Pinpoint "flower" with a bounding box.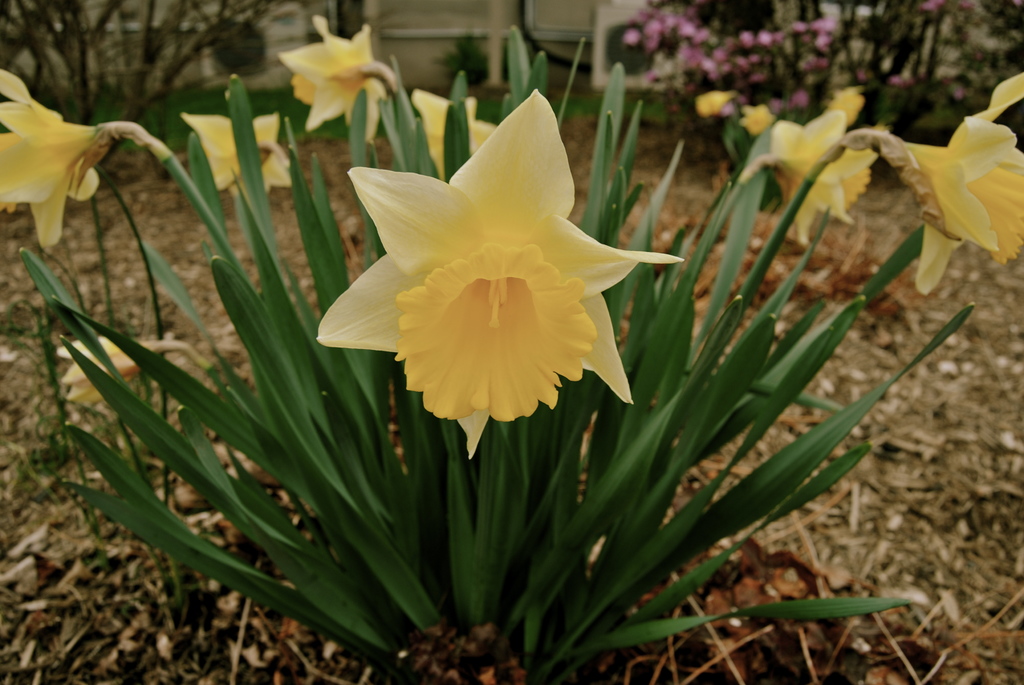
{"x1": 275, "y1": 8, "x2": 388, "y2": 143}.
